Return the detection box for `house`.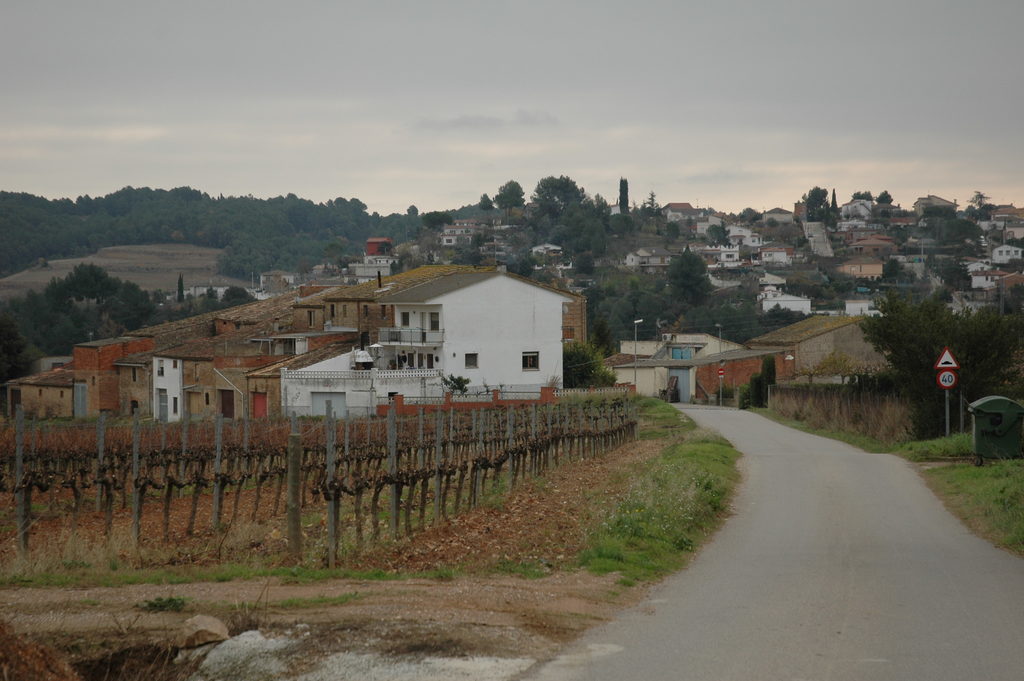
(left=686, top=241, right=739, bottom=265).
